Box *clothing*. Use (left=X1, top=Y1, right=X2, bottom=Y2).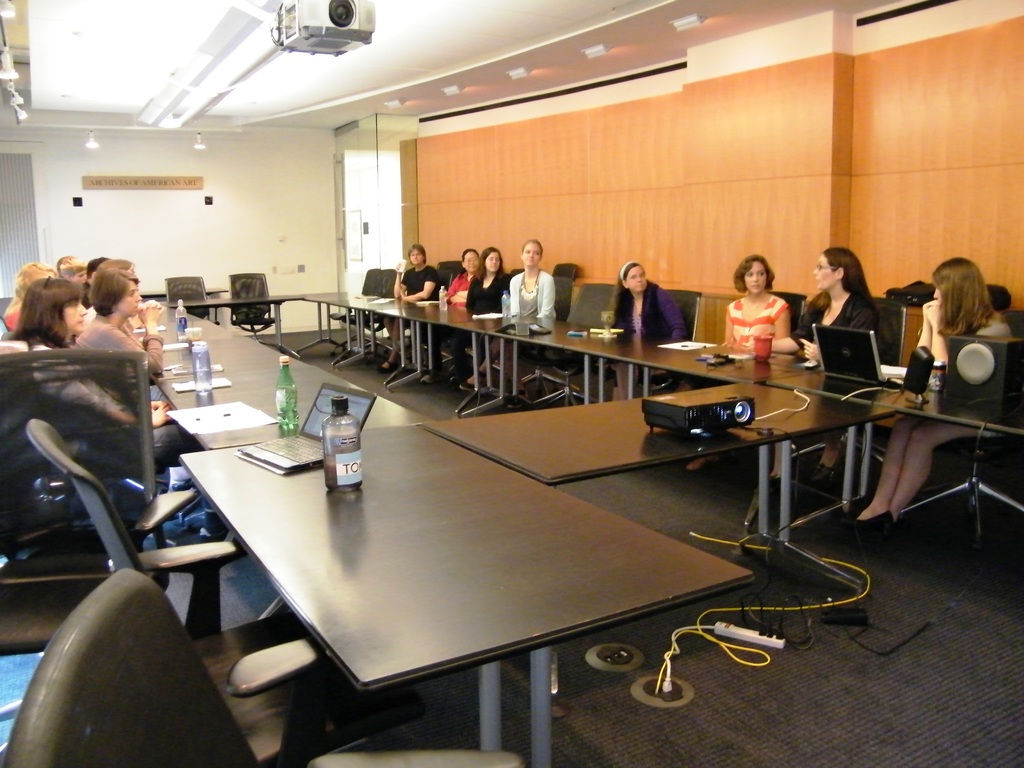
(left=785, top=292, right=876, bottom=352).
